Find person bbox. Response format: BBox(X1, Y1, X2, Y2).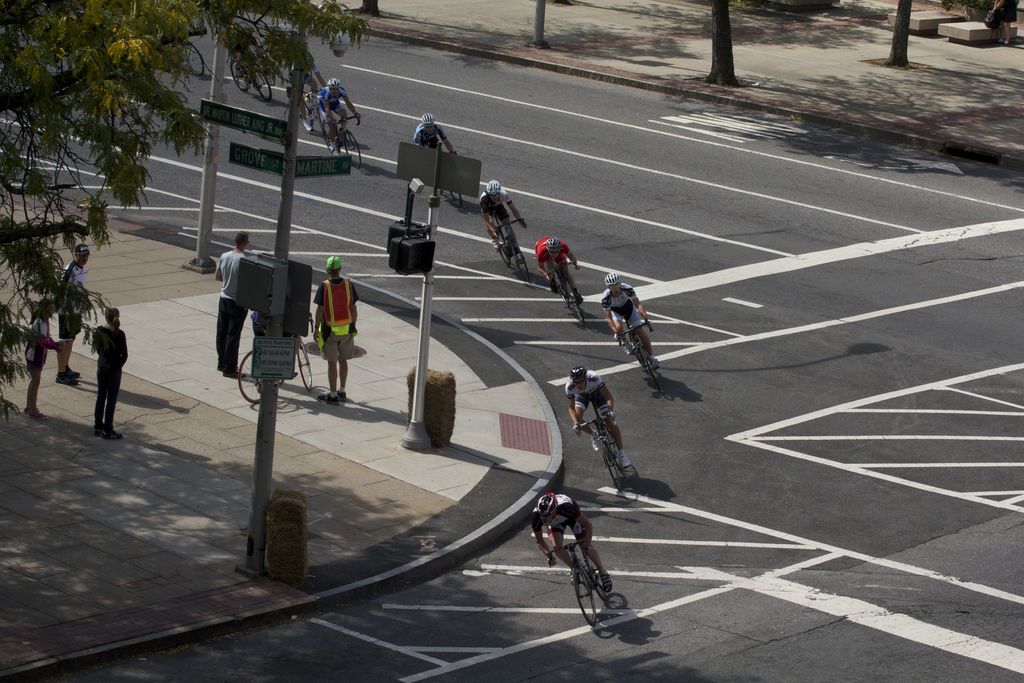
BBox(531, 233, 584, 303).
